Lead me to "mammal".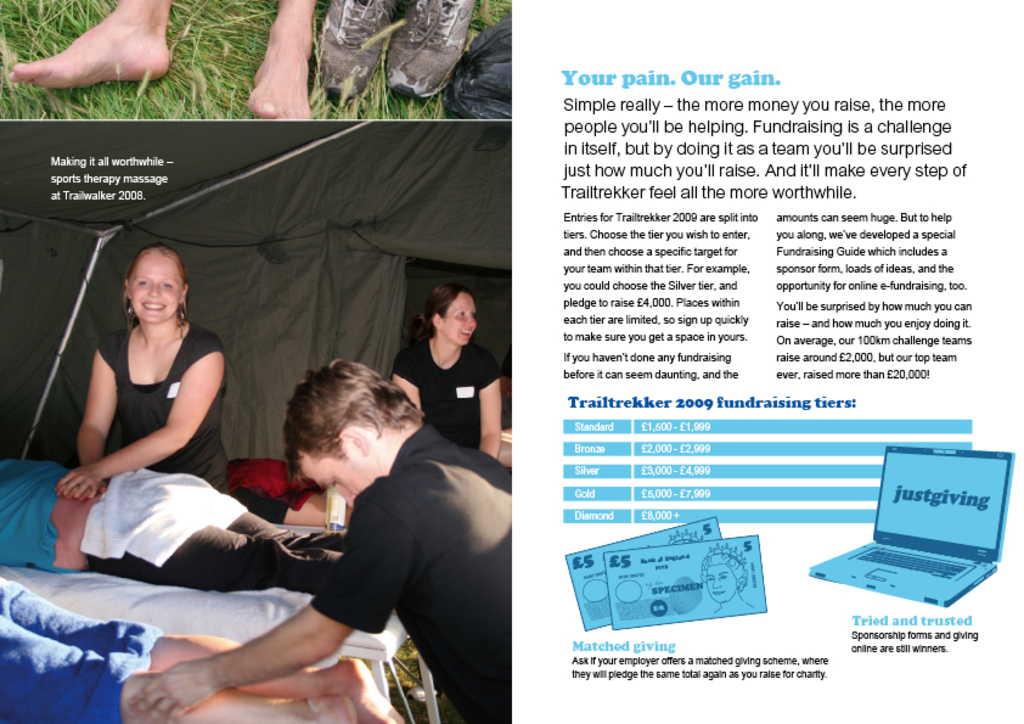
Lead to {"left": 0, "top": 458, "right": 349, "bottom": 588}.
